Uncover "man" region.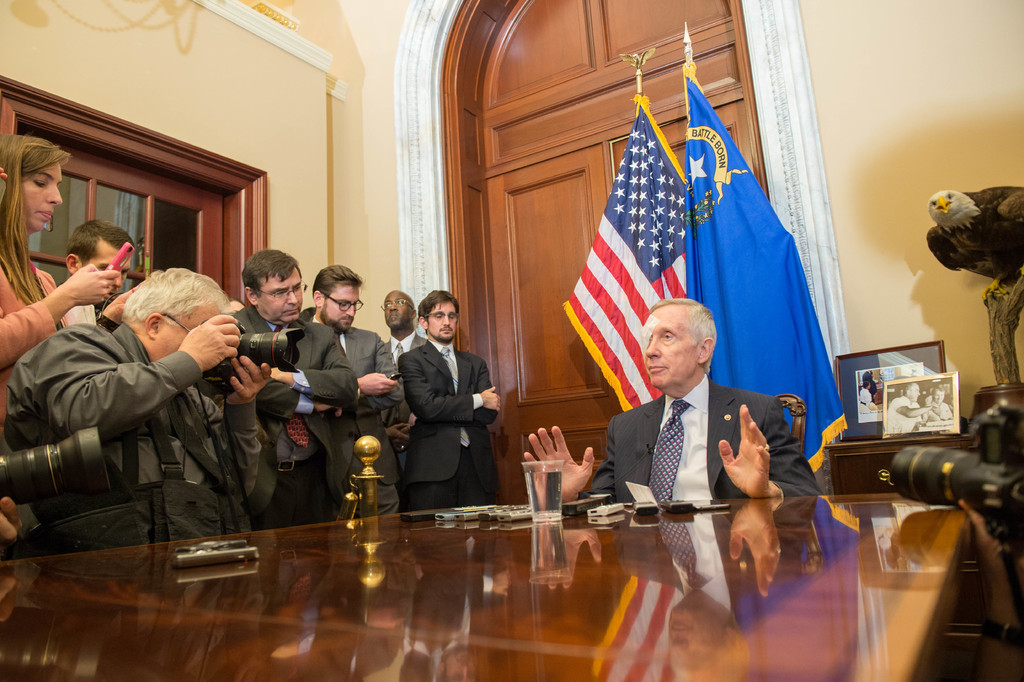
Uncovered: crop(377, 286, 447, 506).
